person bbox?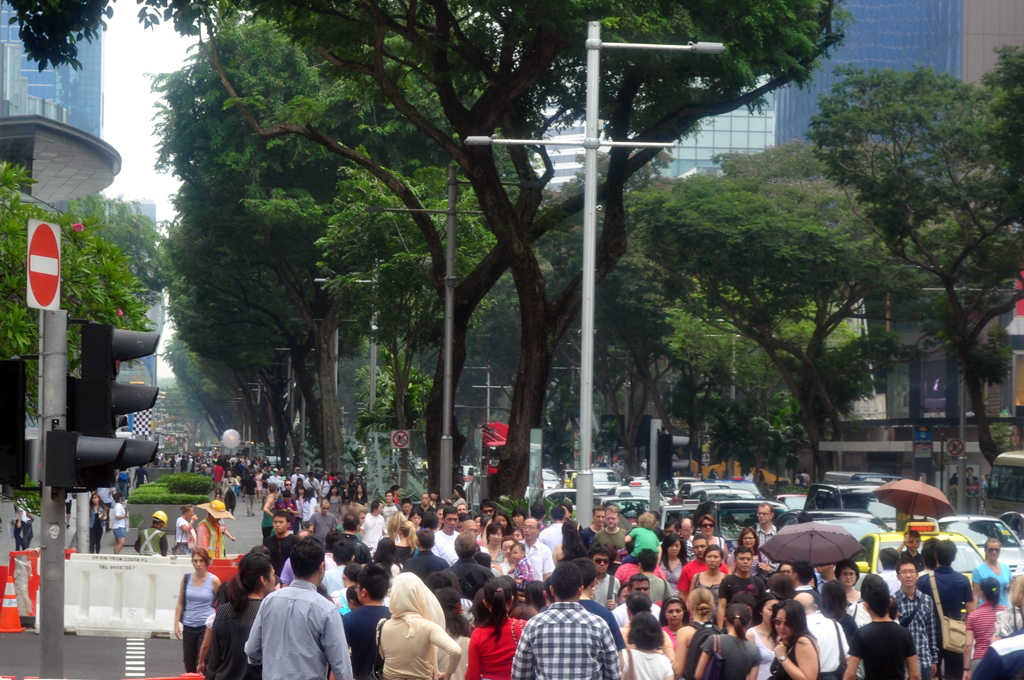
x1=688, y1=544, x2=728, y2=617
